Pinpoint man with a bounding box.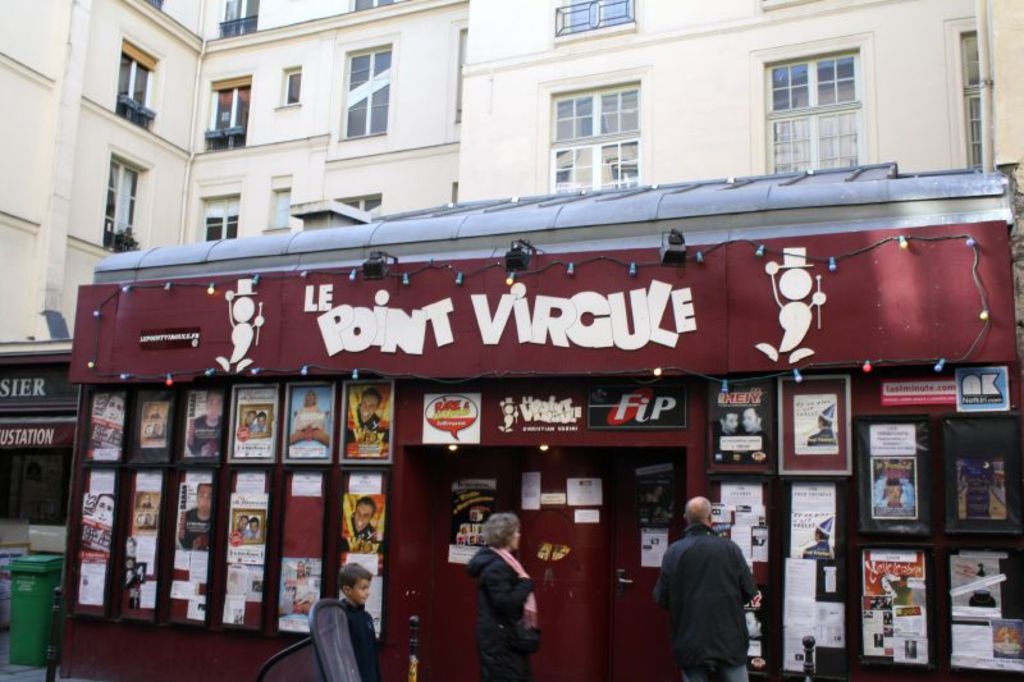
[351,386,381,439].
